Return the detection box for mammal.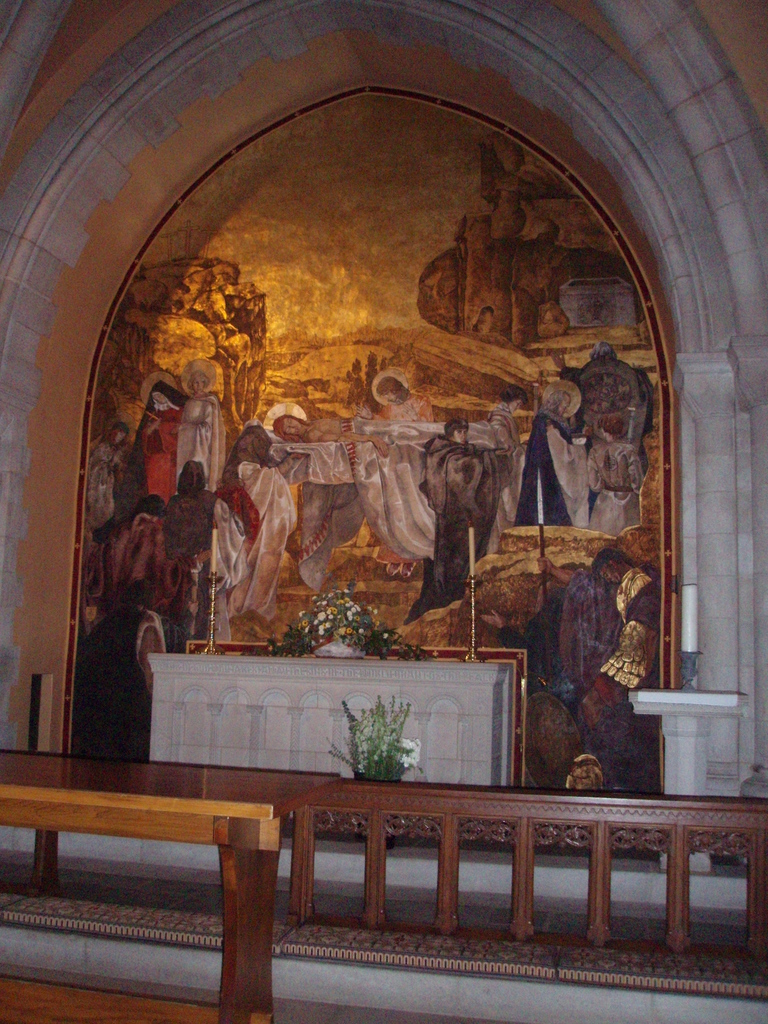
(81,499,183,622).
